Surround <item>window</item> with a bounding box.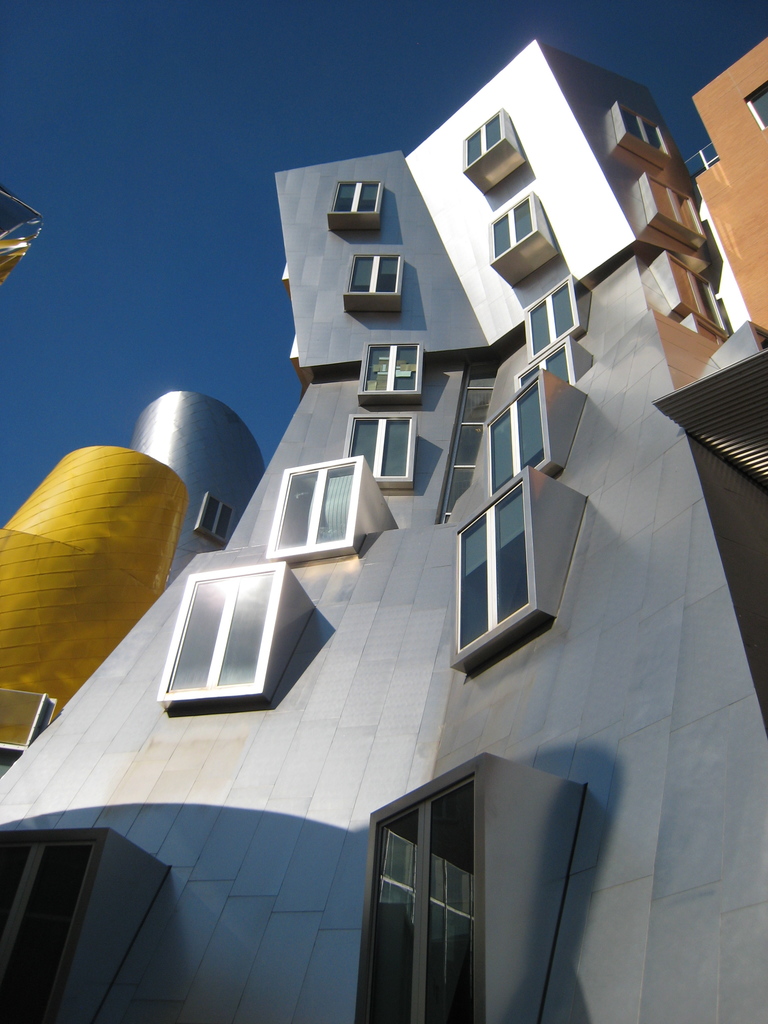
161 566 280 703.
